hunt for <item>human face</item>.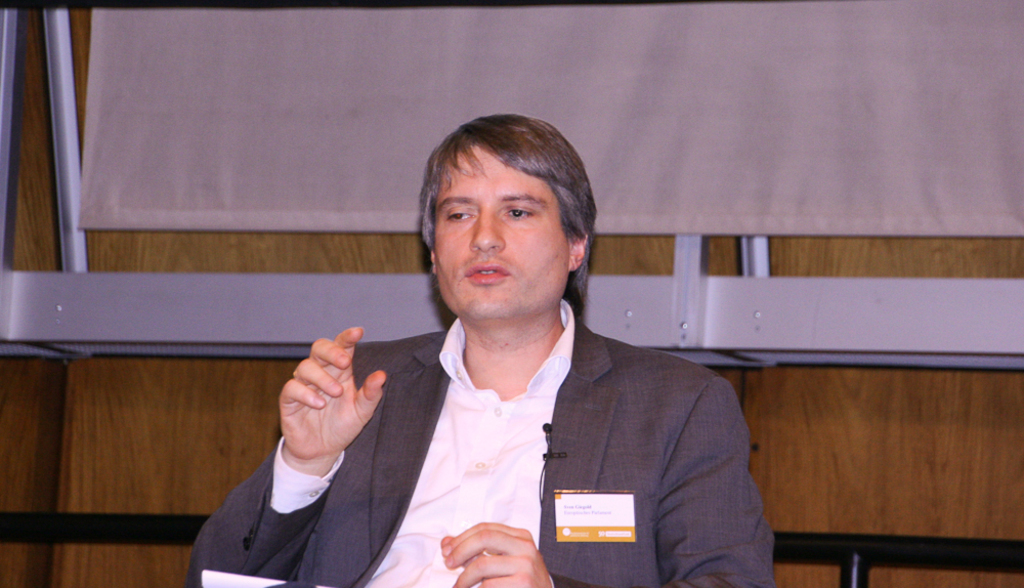
Hunted down at [423, 134, 586, 331].
